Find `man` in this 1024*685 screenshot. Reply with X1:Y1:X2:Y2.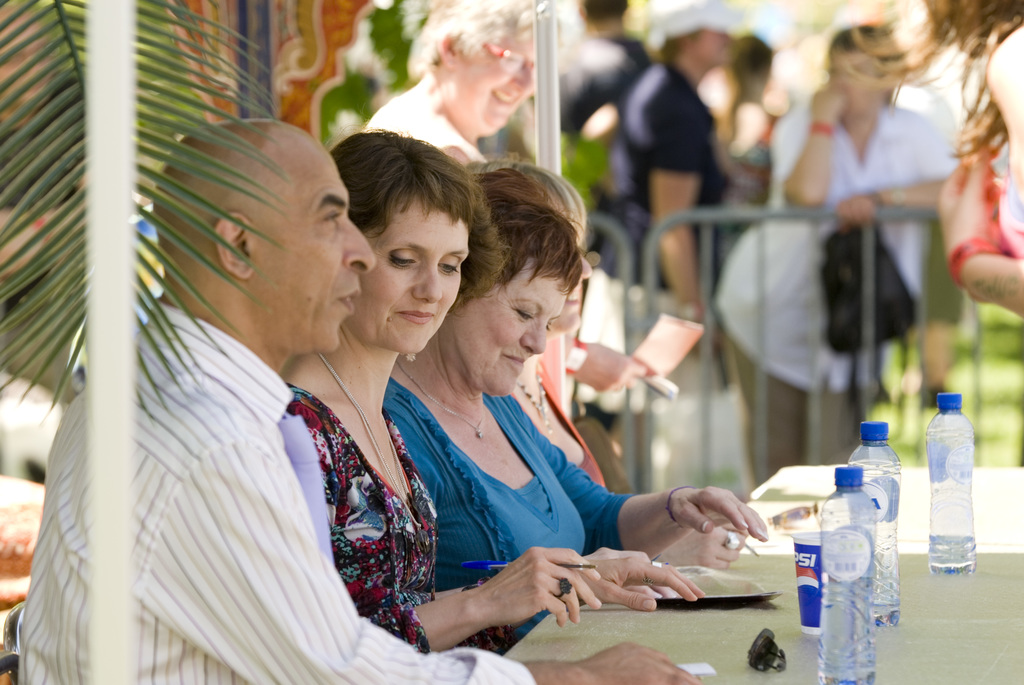
20:113:704:684.
